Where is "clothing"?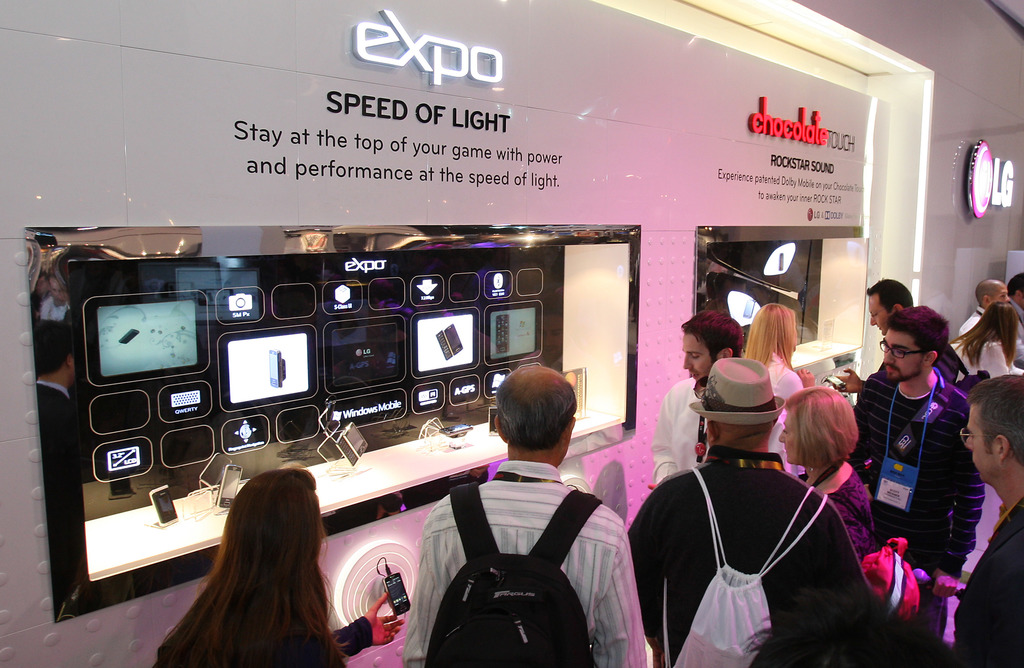
(649, 376, 803, 492).
